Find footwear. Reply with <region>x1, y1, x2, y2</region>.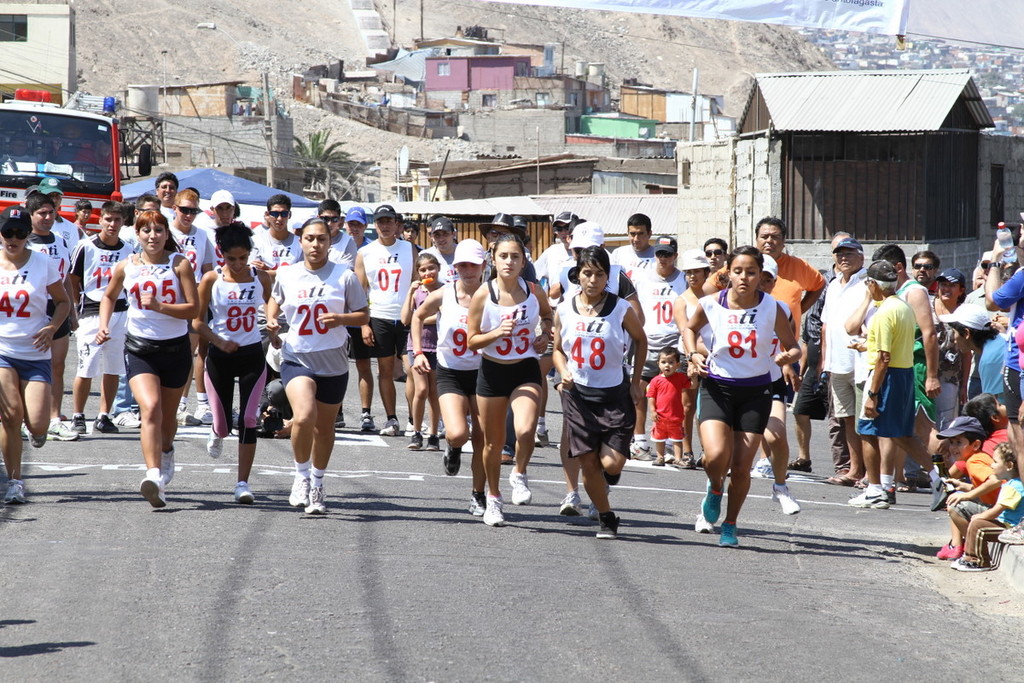
<region>698, 489, 715, 534</region>.
